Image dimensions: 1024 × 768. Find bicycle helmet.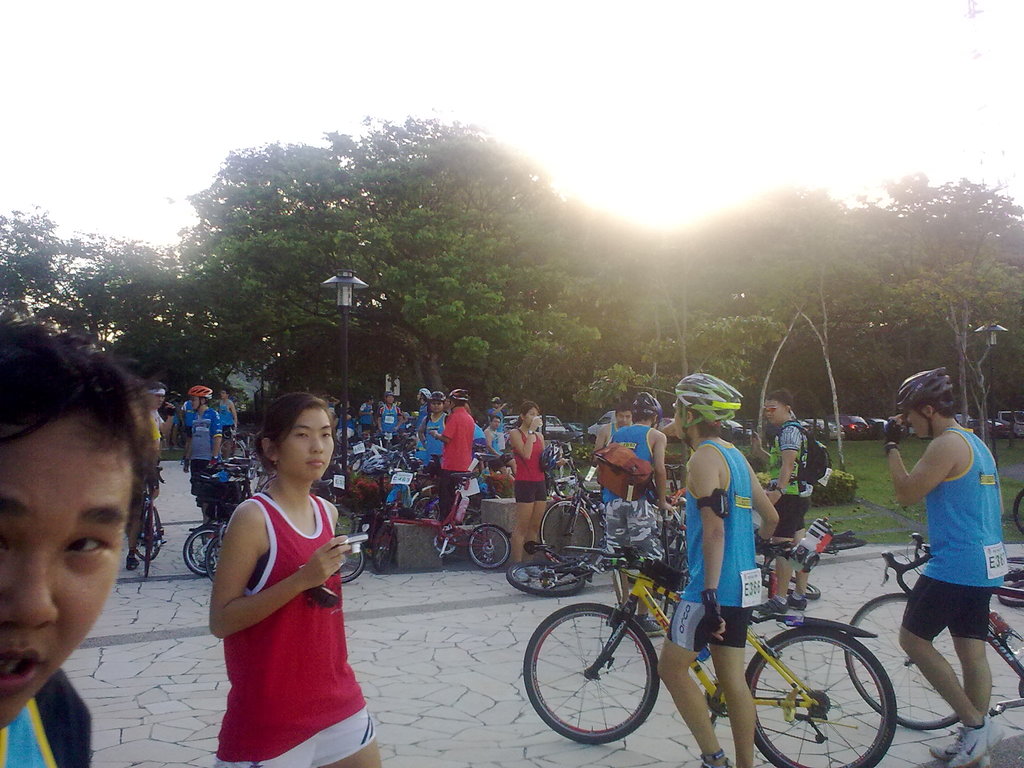
box(628, 390, 665, 427).
